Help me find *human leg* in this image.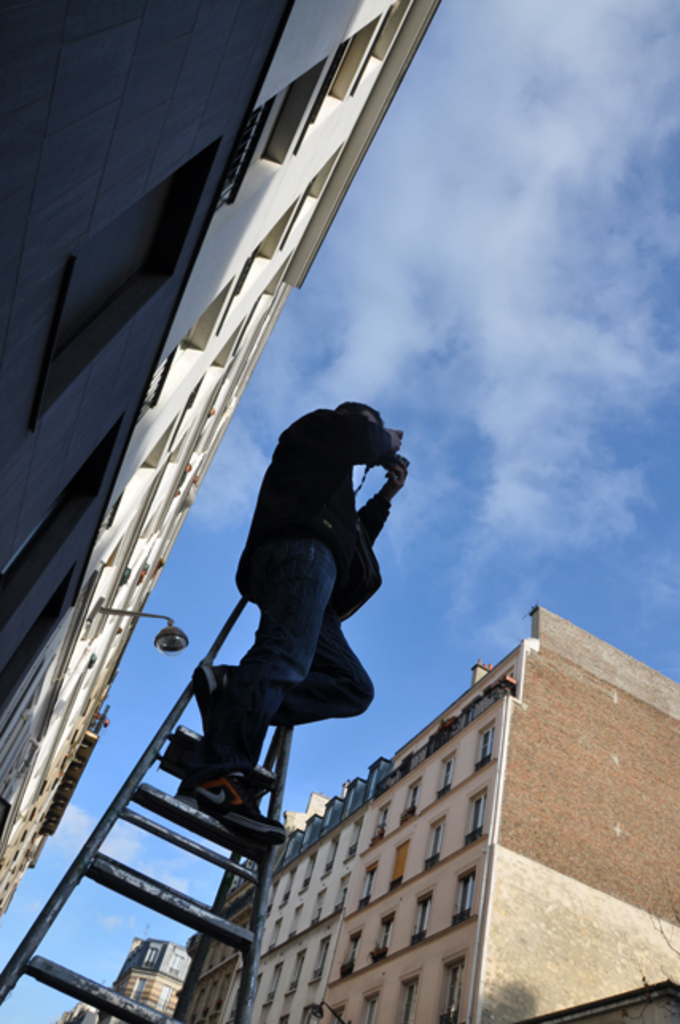
Found it: <bbox>201, 632, 377, 718</bbox>.
